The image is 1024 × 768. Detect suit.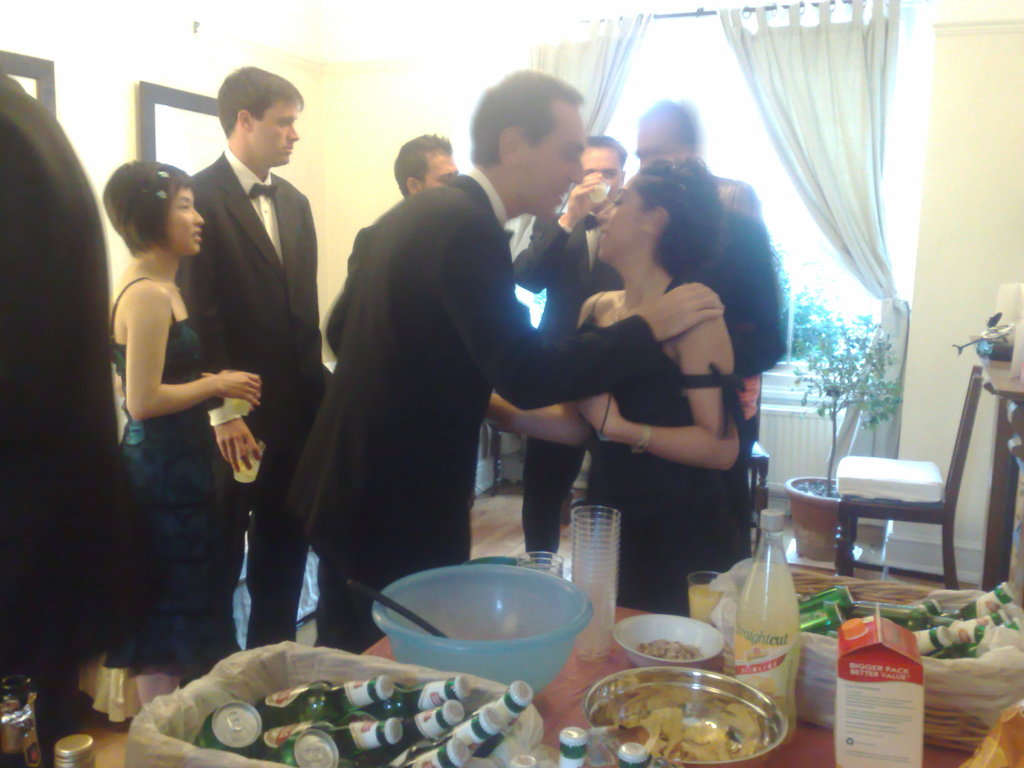
Detection: rect(280, 163, 666, 653).
